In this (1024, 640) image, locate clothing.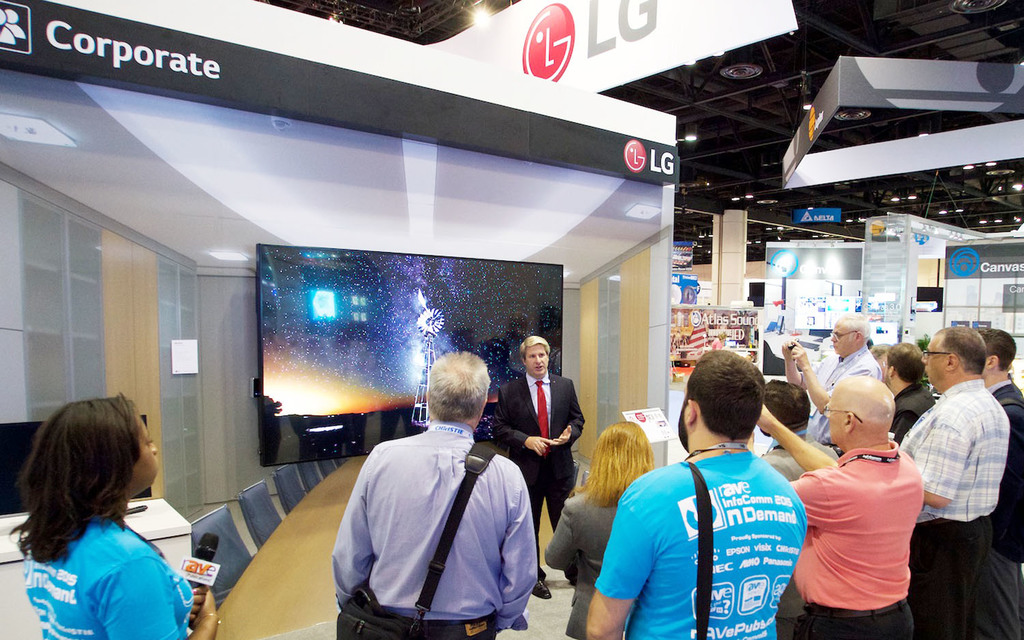
Bounding box: (x1=24, y1=518, x2=196, y2=639).
